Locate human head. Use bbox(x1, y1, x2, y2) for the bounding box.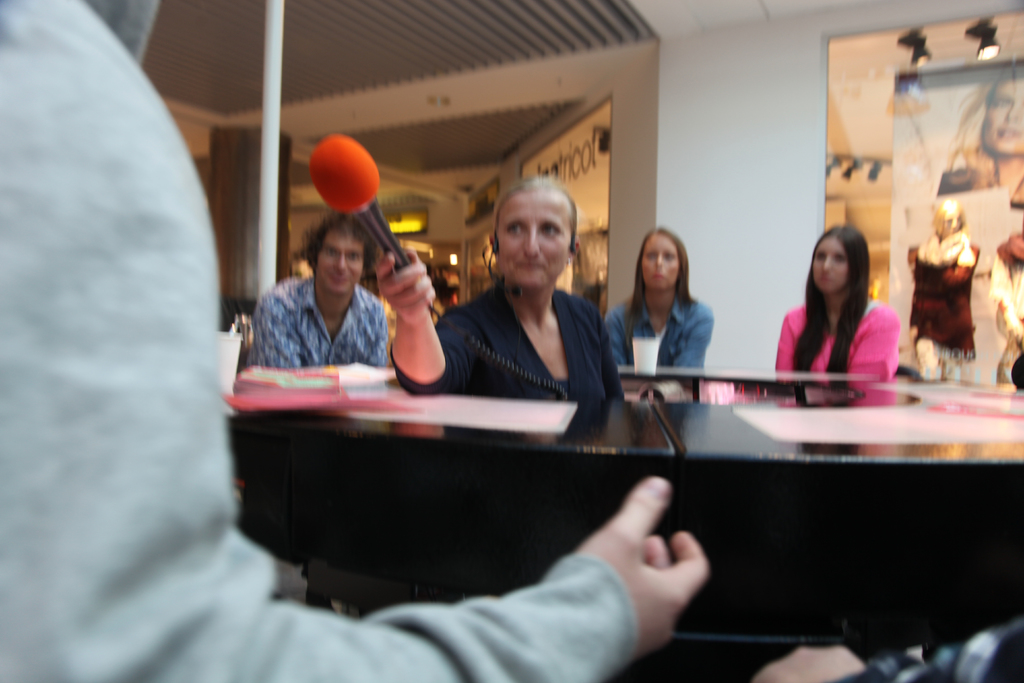
bbox(483, 172, 585, 295).
